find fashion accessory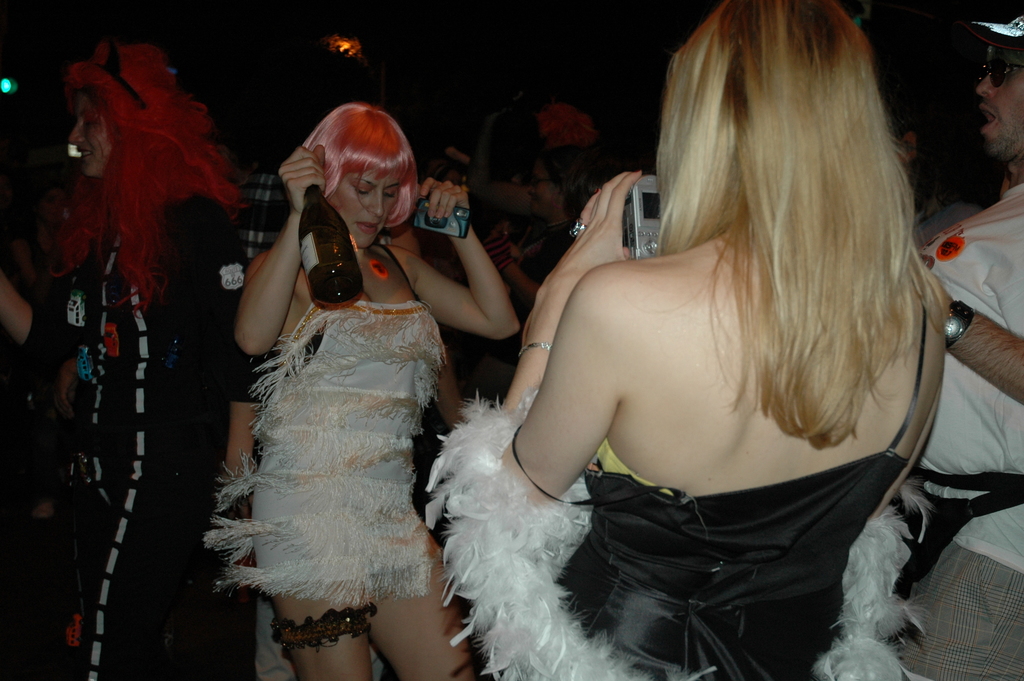
box=[942, 295, 976, 349]
